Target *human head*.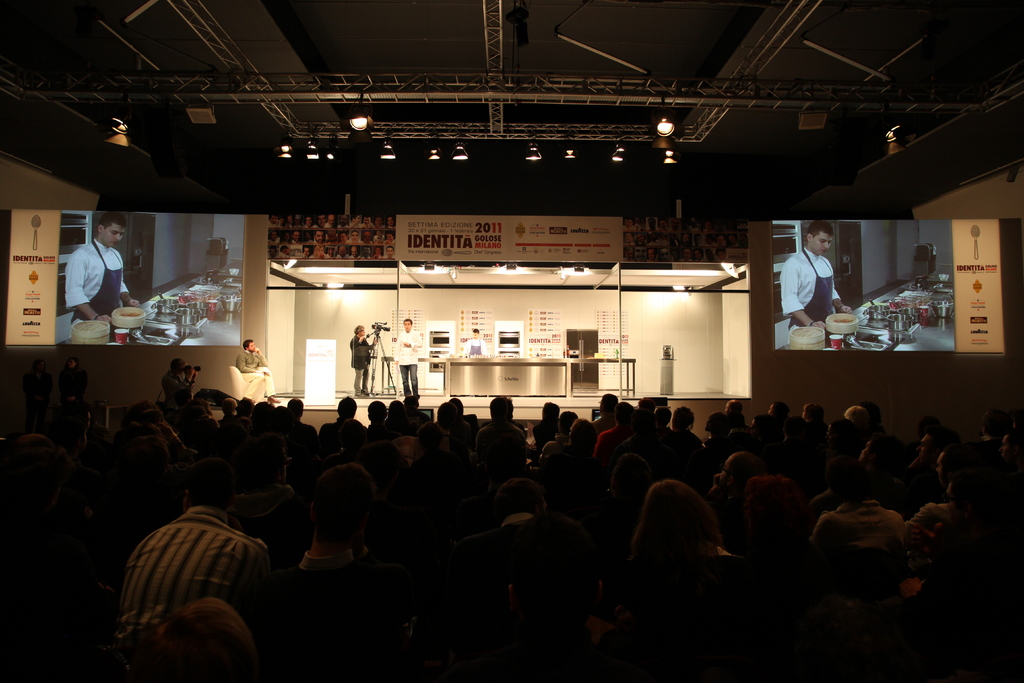
Target region: (65,358,81,370).
